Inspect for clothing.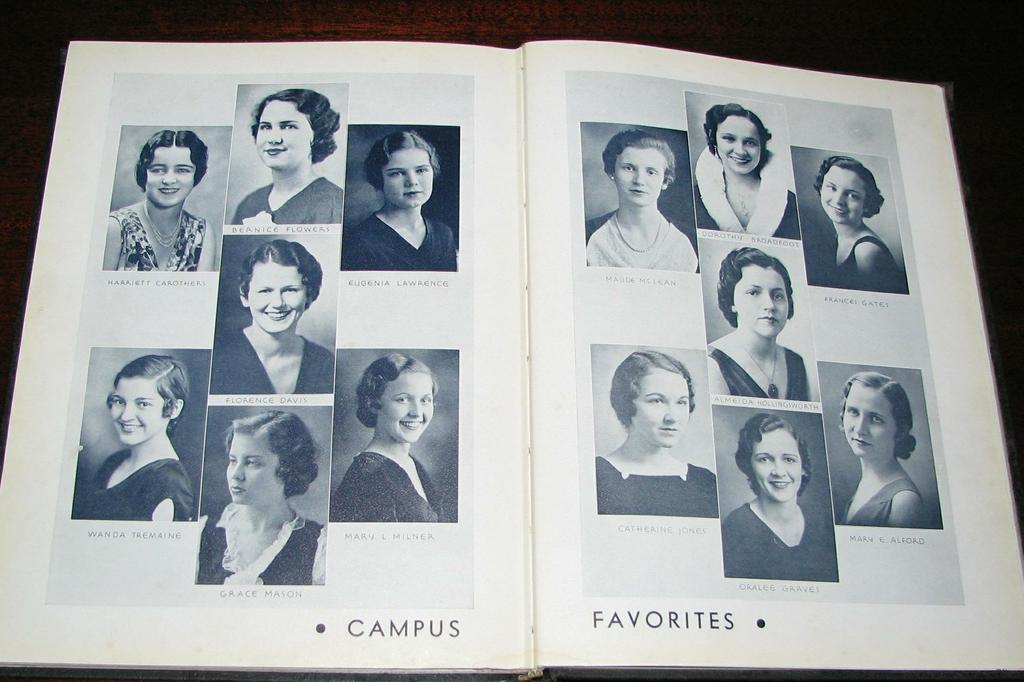
Inspection: <region>211, 328, 334, 395</region>.
